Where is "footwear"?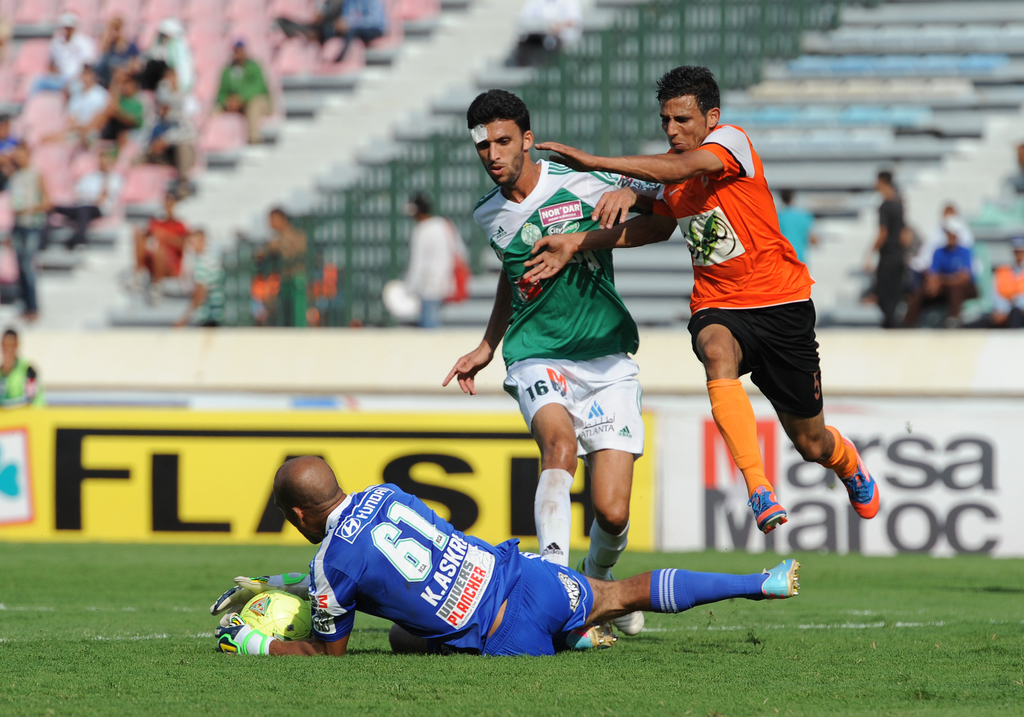
567,624,622,650.
